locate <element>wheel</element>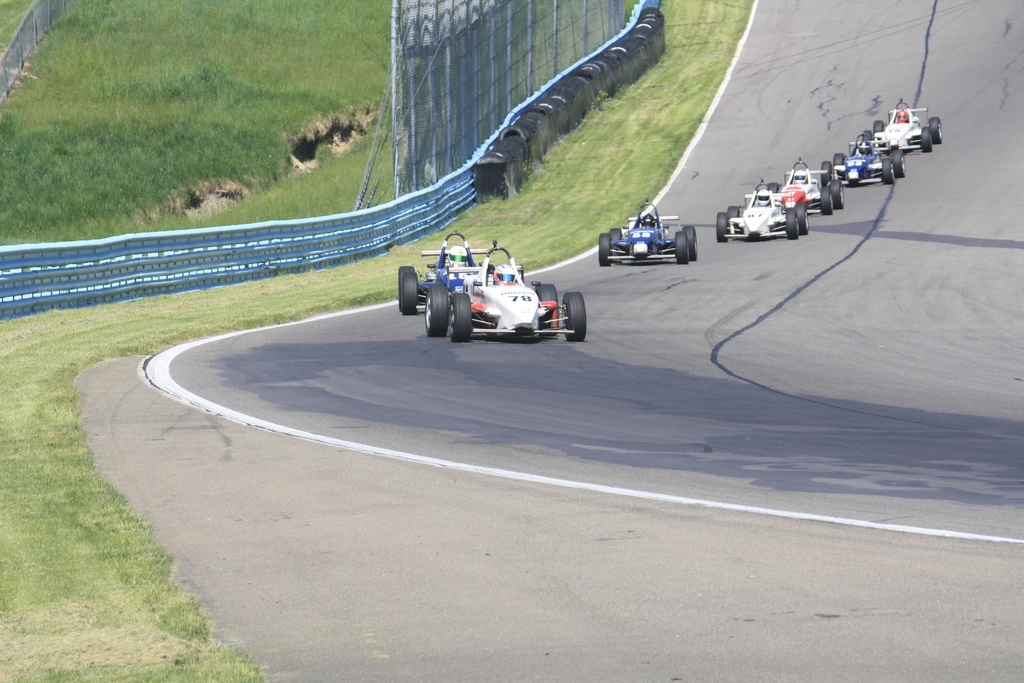
box=[446, 288, 476, 343]
